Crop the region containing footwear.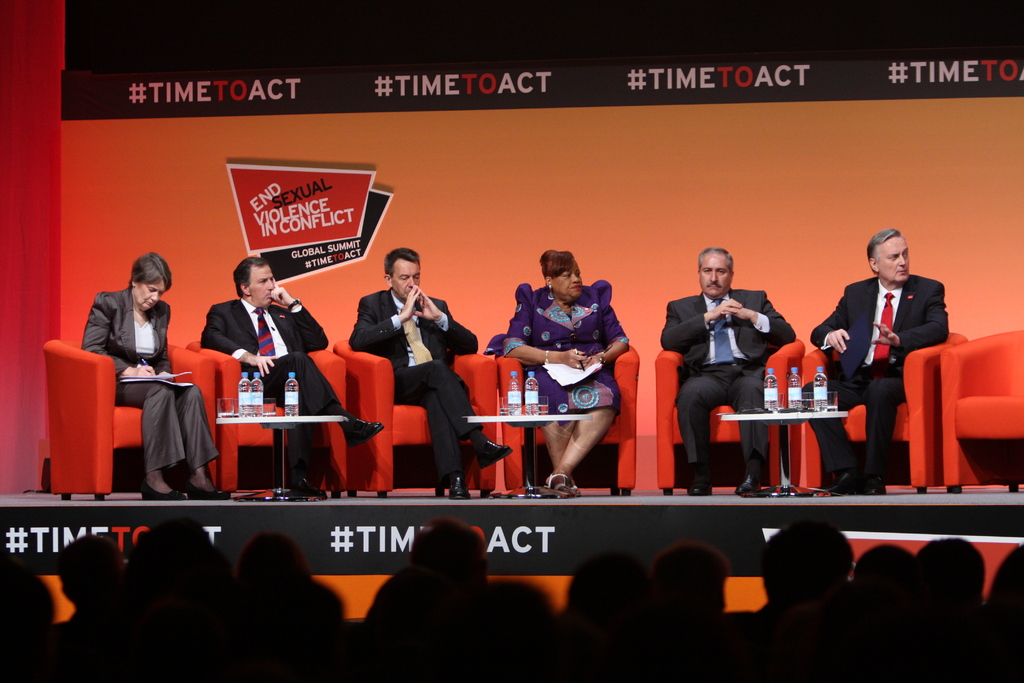
Crop region: (left=188, top=476, right=235, bottom=498).
